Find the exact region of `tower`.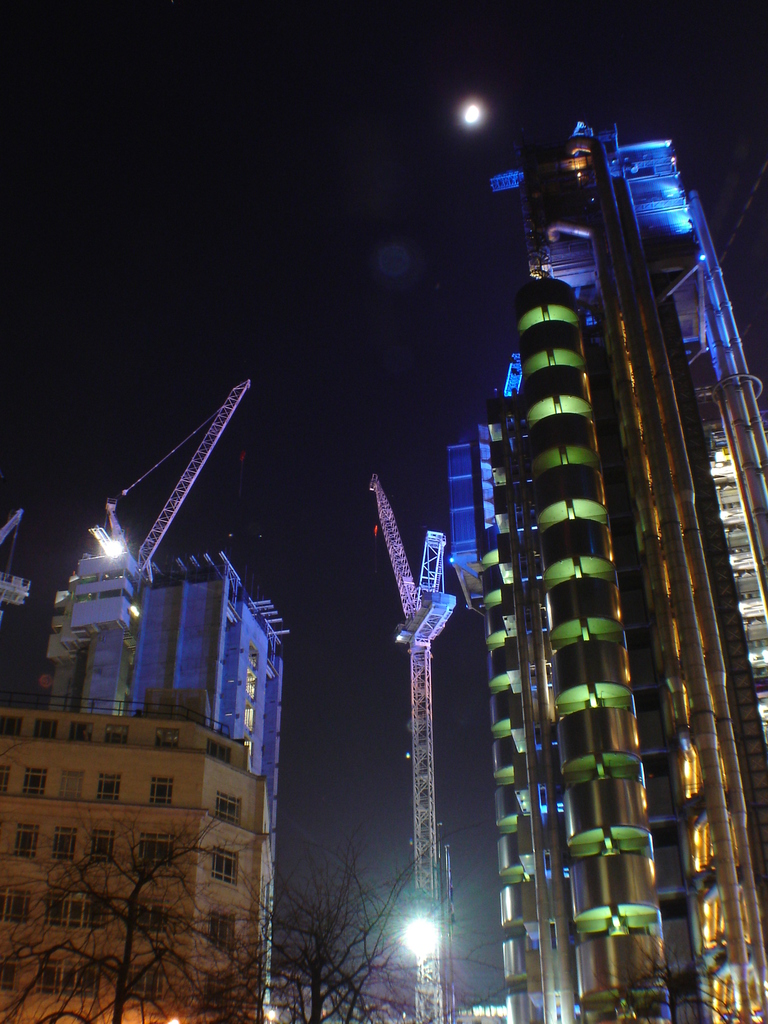
Exact region: select_region(478, 120, 767, 1022).
